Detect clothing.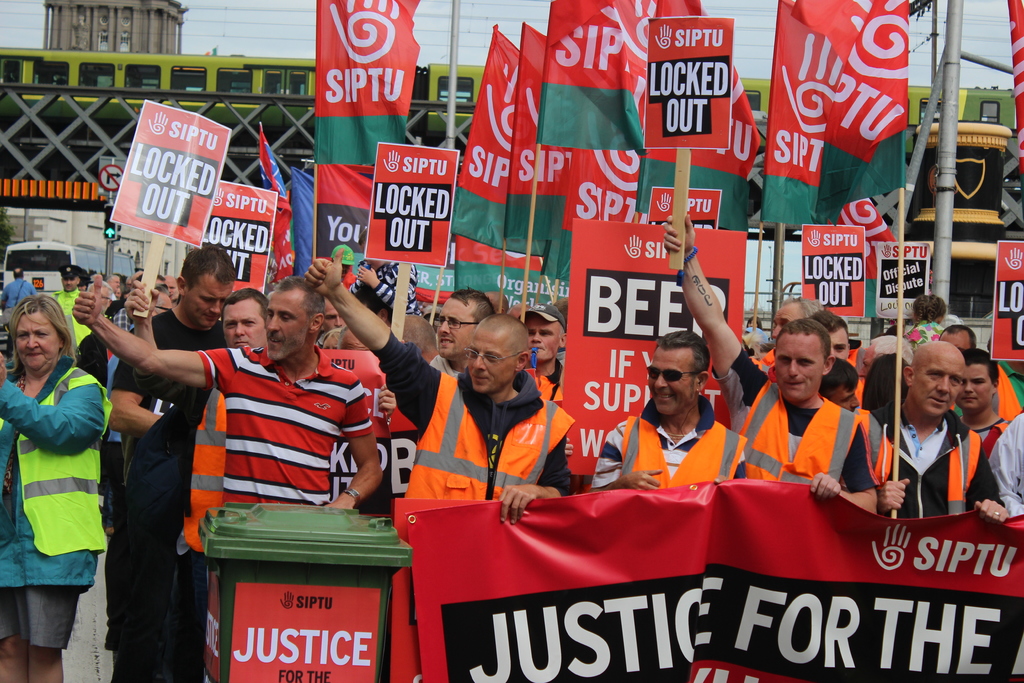
Detected at 874,403,1007,522.
